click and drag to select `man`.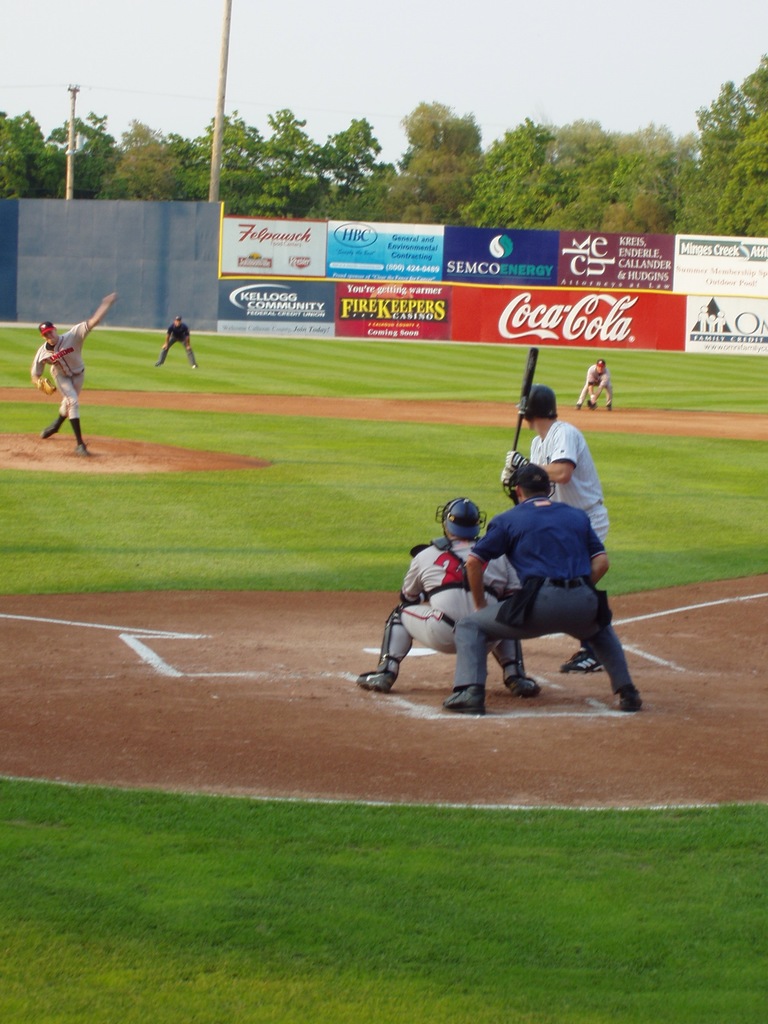
Selection: (28, 294, 112, 459).
